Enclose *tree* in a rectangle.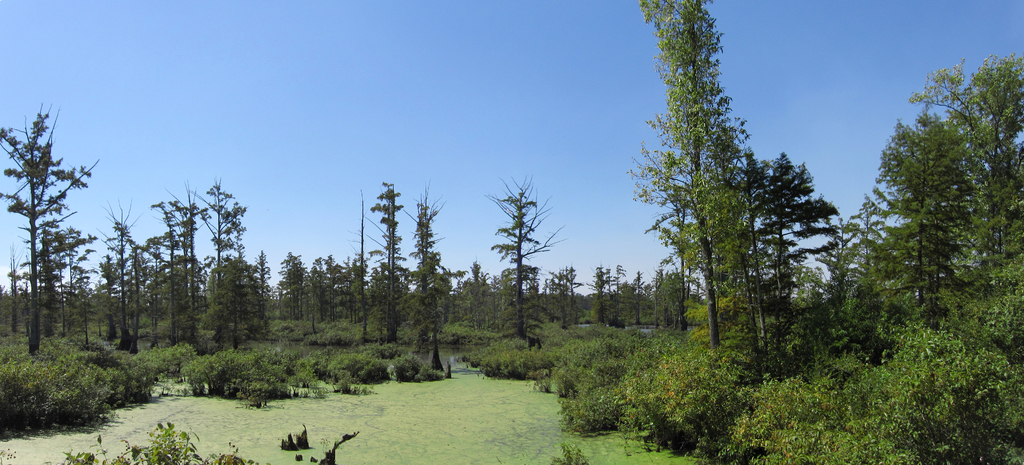
left=491, top=188, right=541, bottom=348.
